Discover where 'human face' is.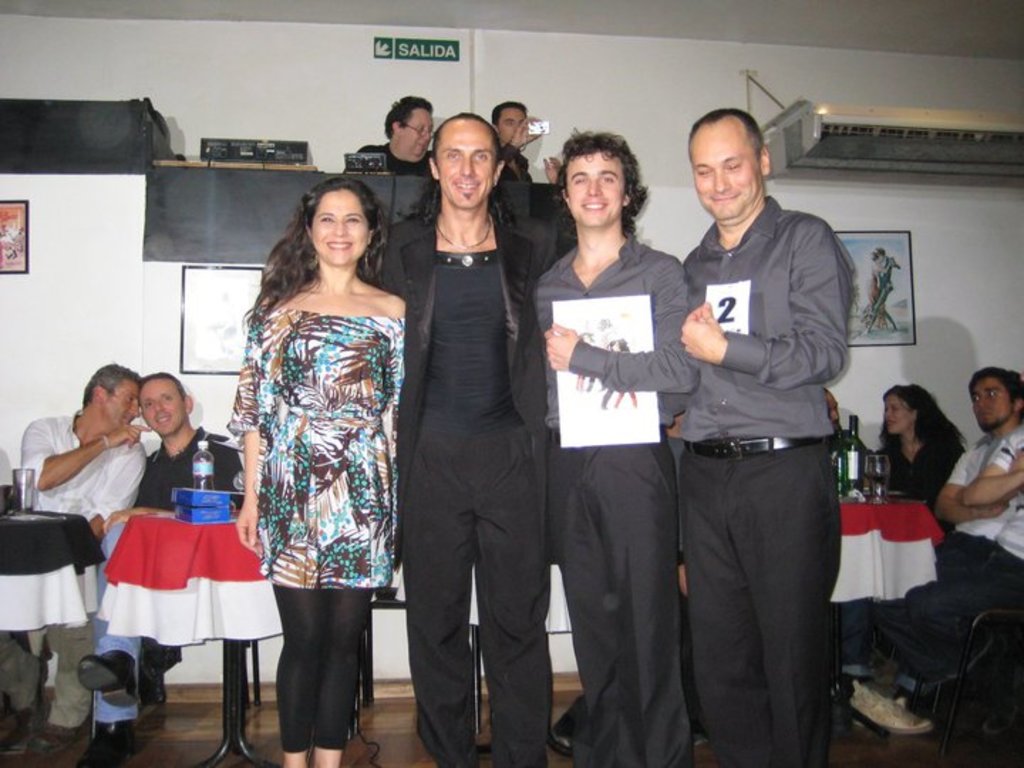
Discovered at 883 390 913 438.
